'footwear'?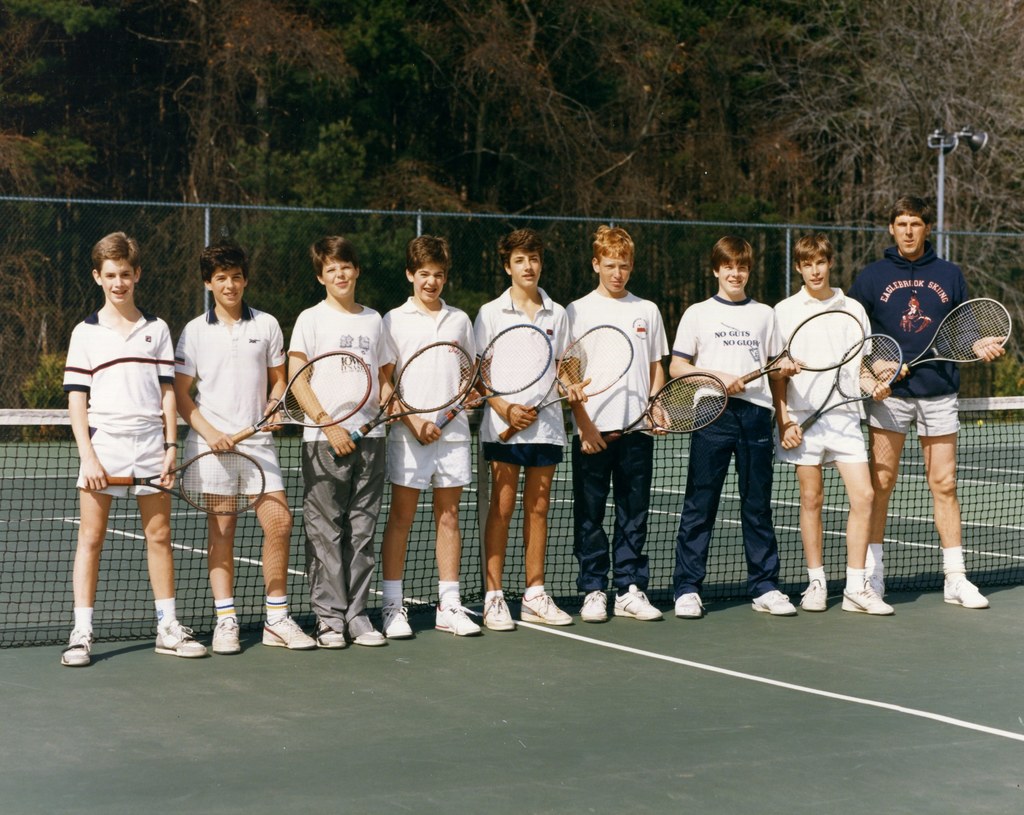
(349, 614, 387, 646)
